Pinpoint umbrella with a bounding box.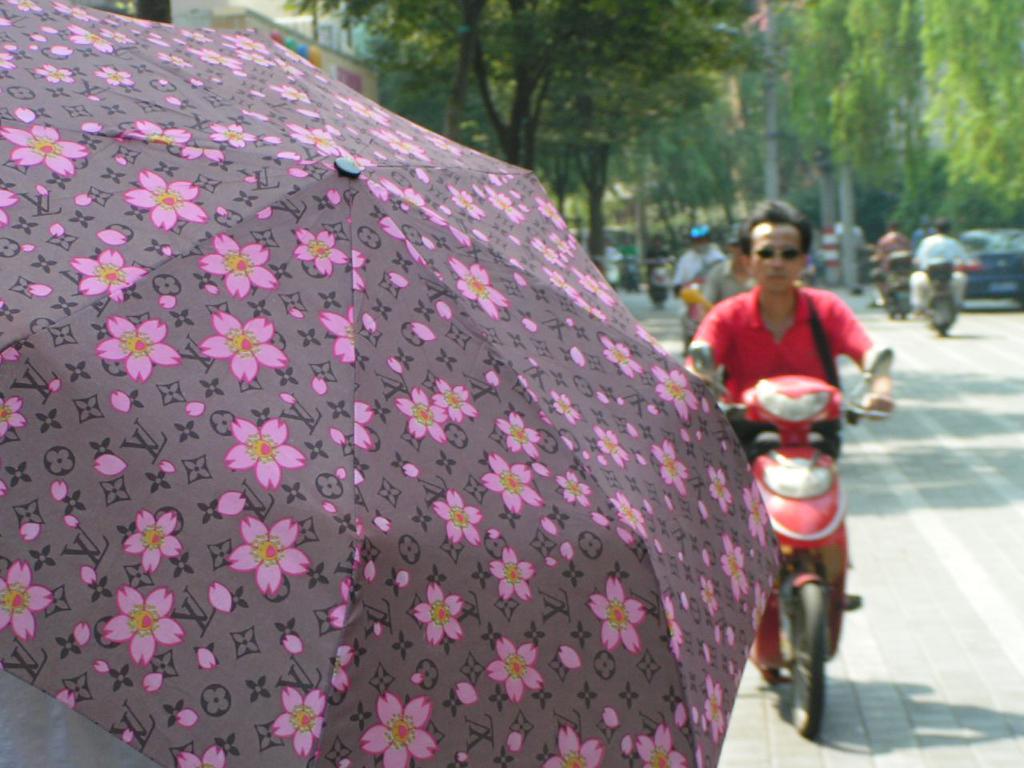
box=[0, 0, 795, 767].
